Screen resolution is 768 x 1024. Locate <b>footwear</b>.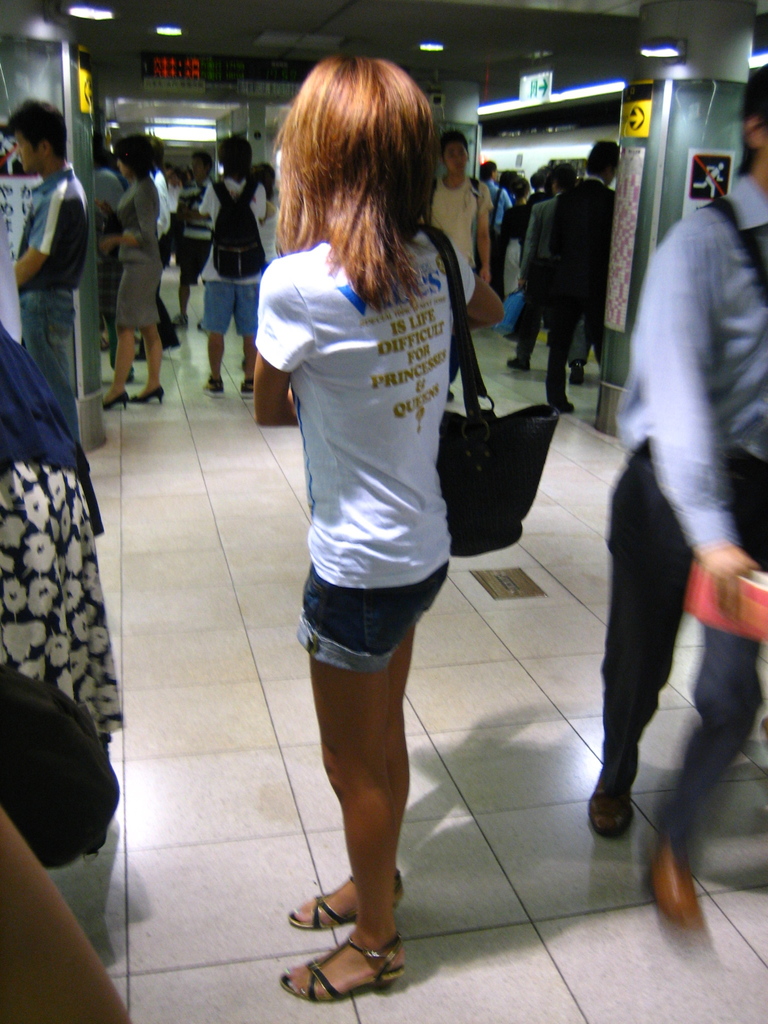
[588,746,637,837].
